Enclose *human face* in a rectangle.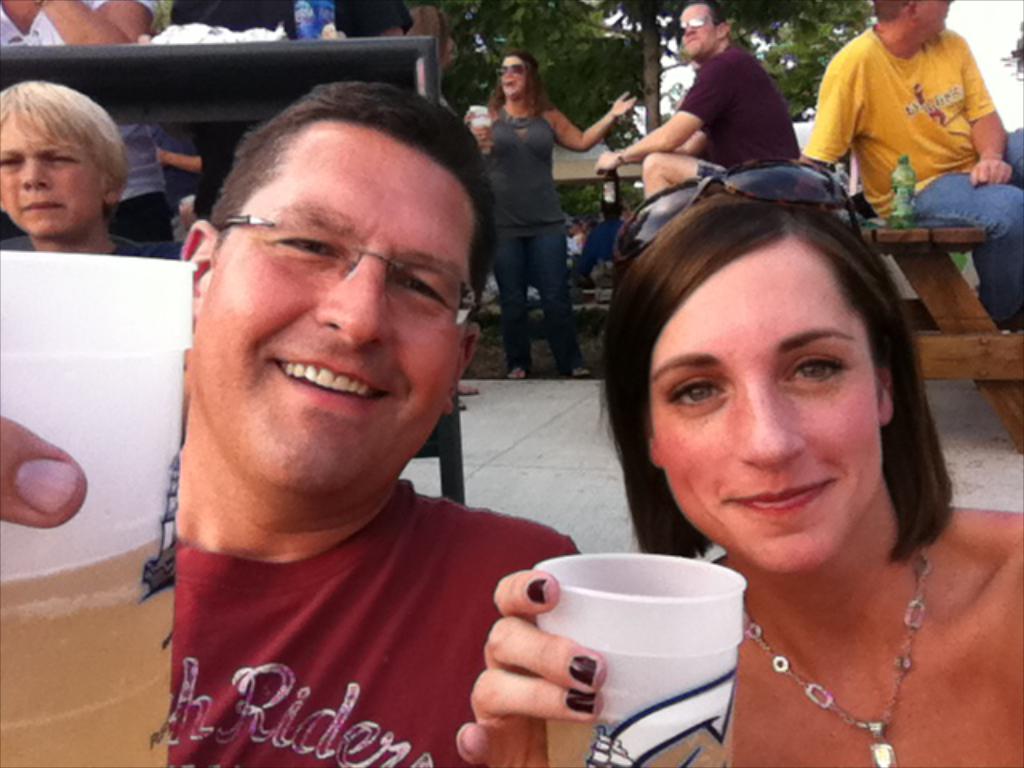
bbox(680, 5, 714, 58).
